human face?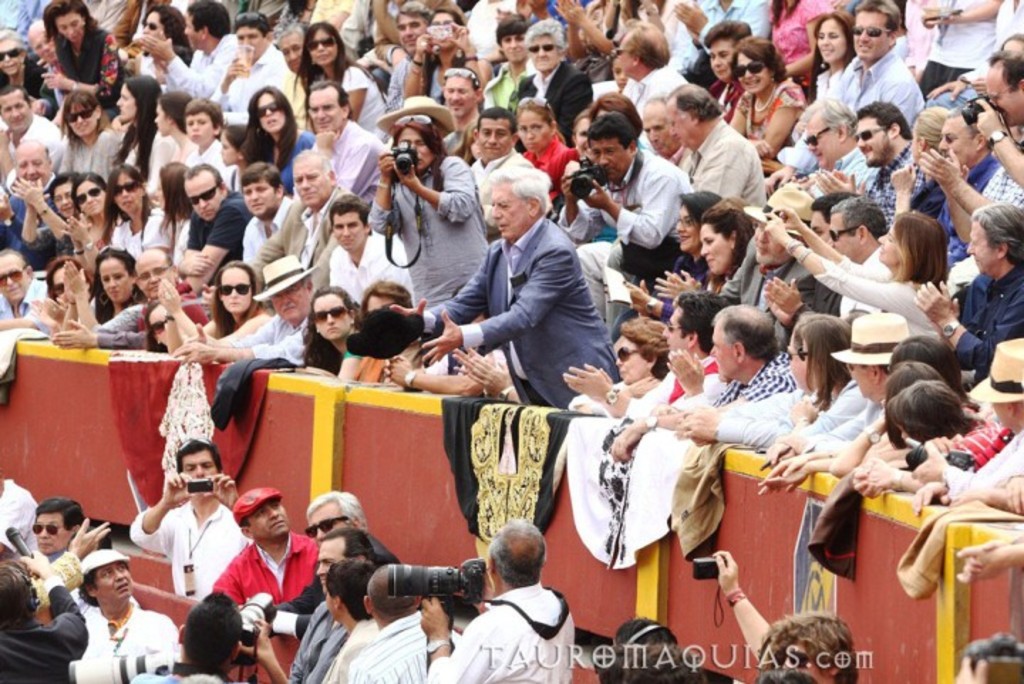
{"left": 0, "top": 252, "right": 30, "bottom": 303}
